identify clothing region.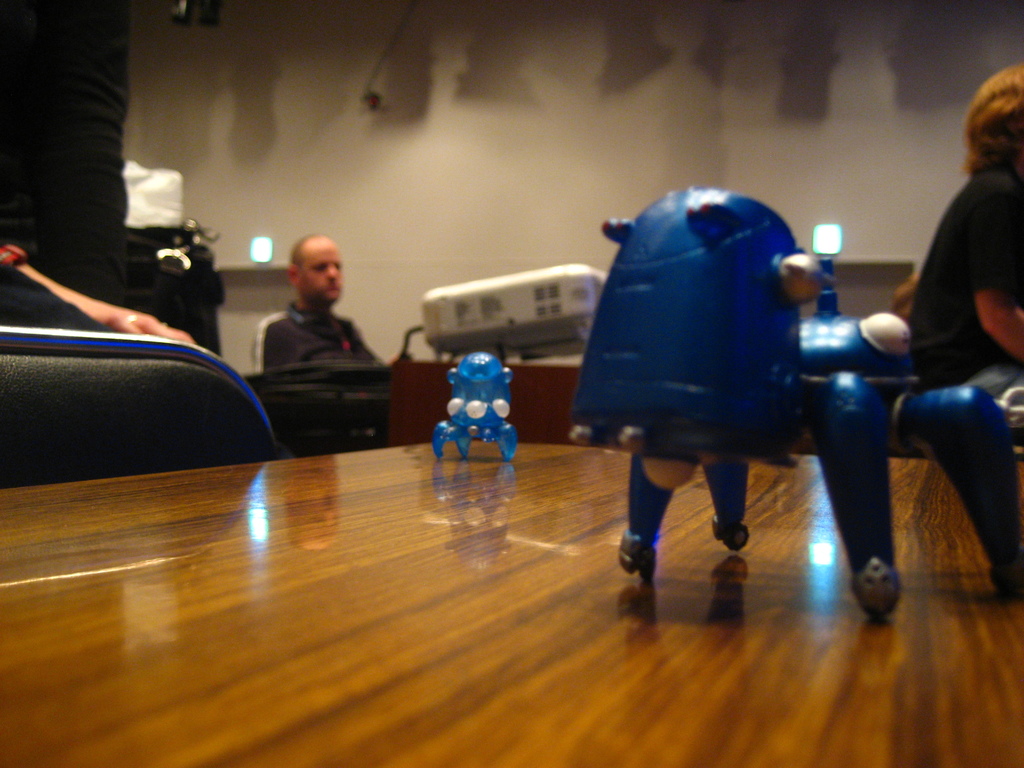
Region: crop(909, 170, 1023, 396).
